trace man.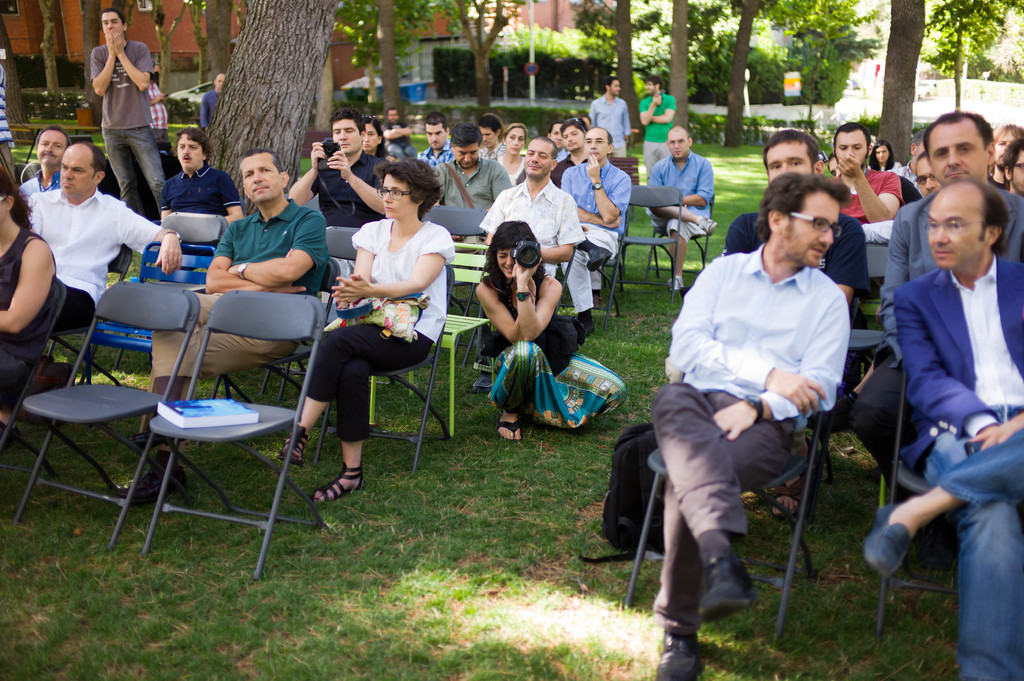
Traced to <bbox>12, 130, 82, 216</bbox>.
